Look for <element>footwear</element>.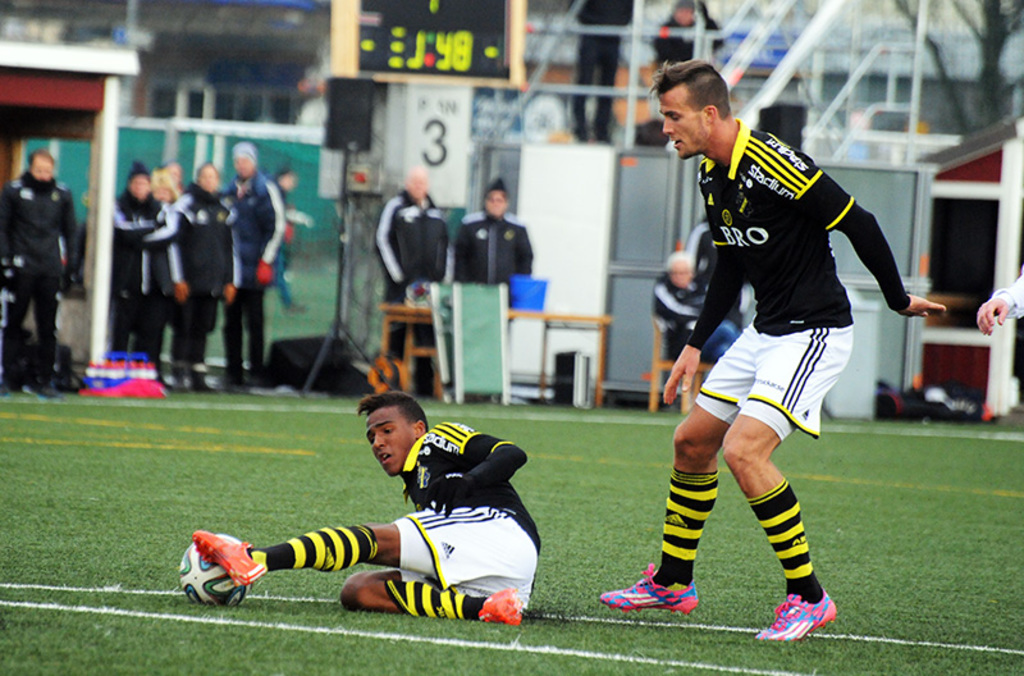
Found: <box>4,360,23,393</box>.
